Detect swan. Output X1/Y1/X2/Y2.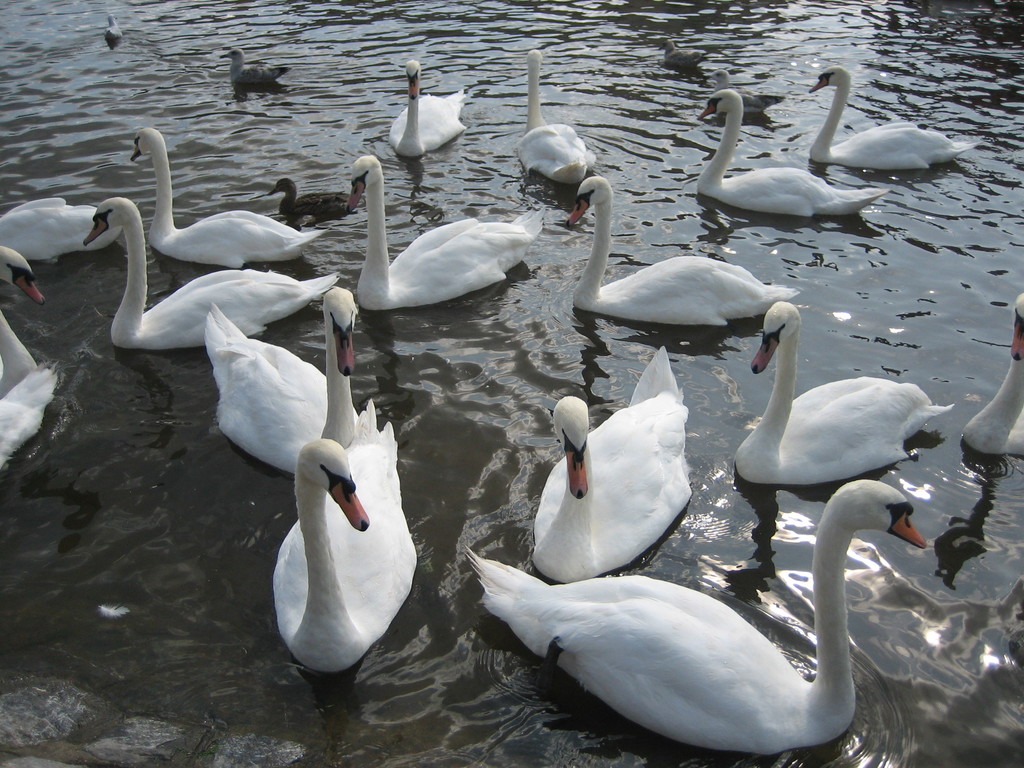
390/56/474/164.
